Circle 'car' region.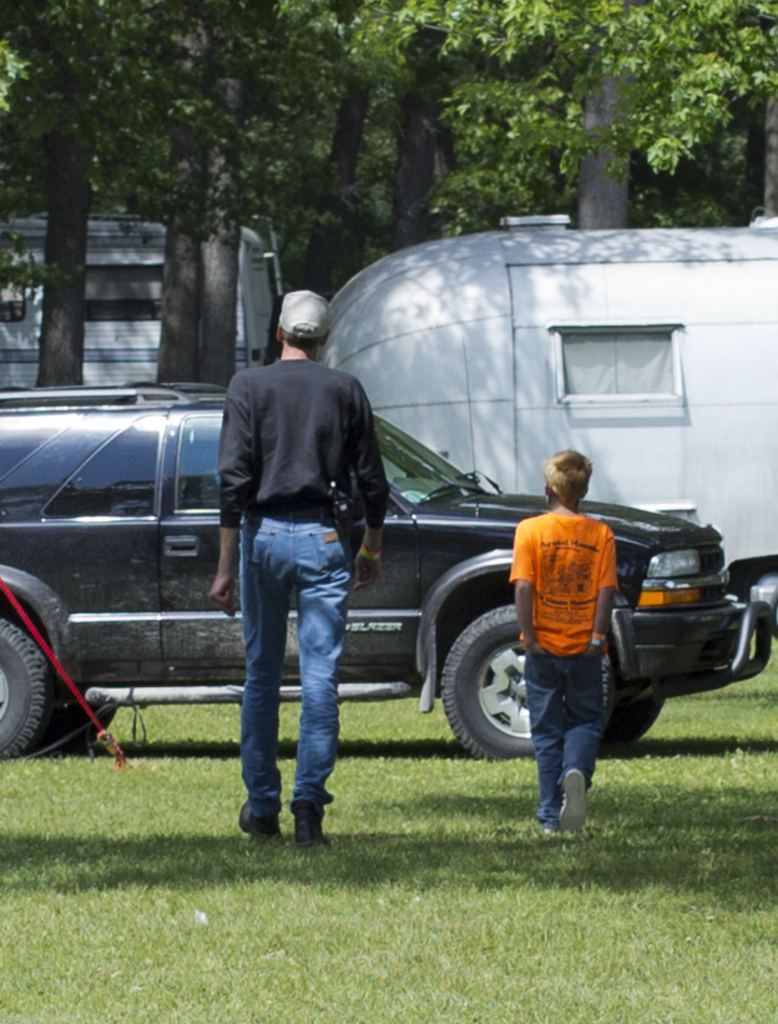
Region: rect(0, 367, 774, 756).
